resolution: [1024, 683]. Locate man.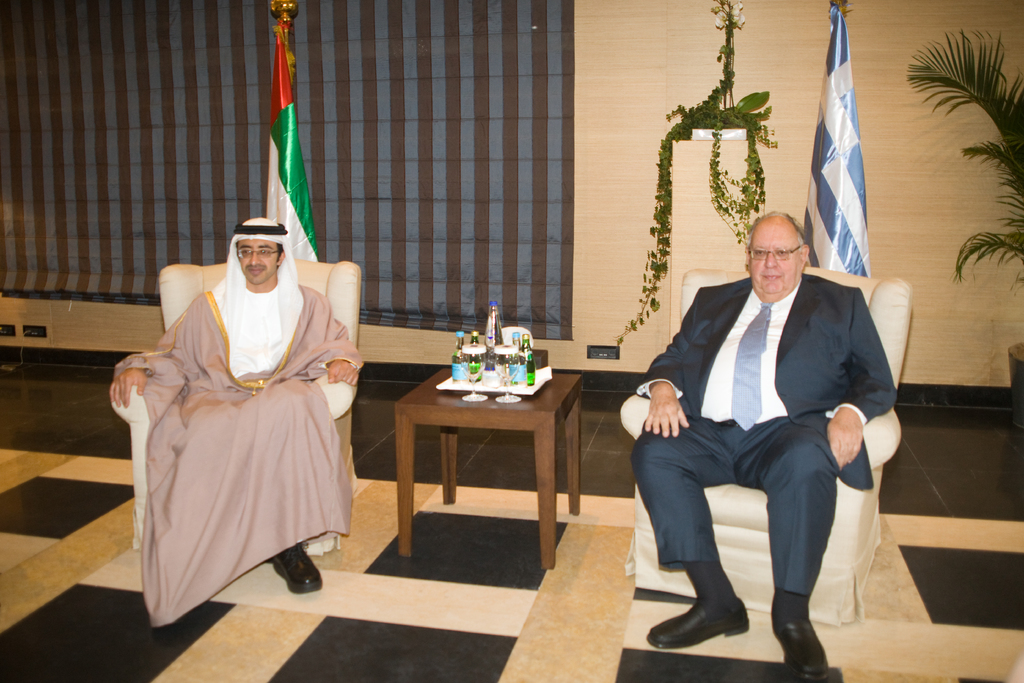
bbox=[630, 210, 895, 682].
